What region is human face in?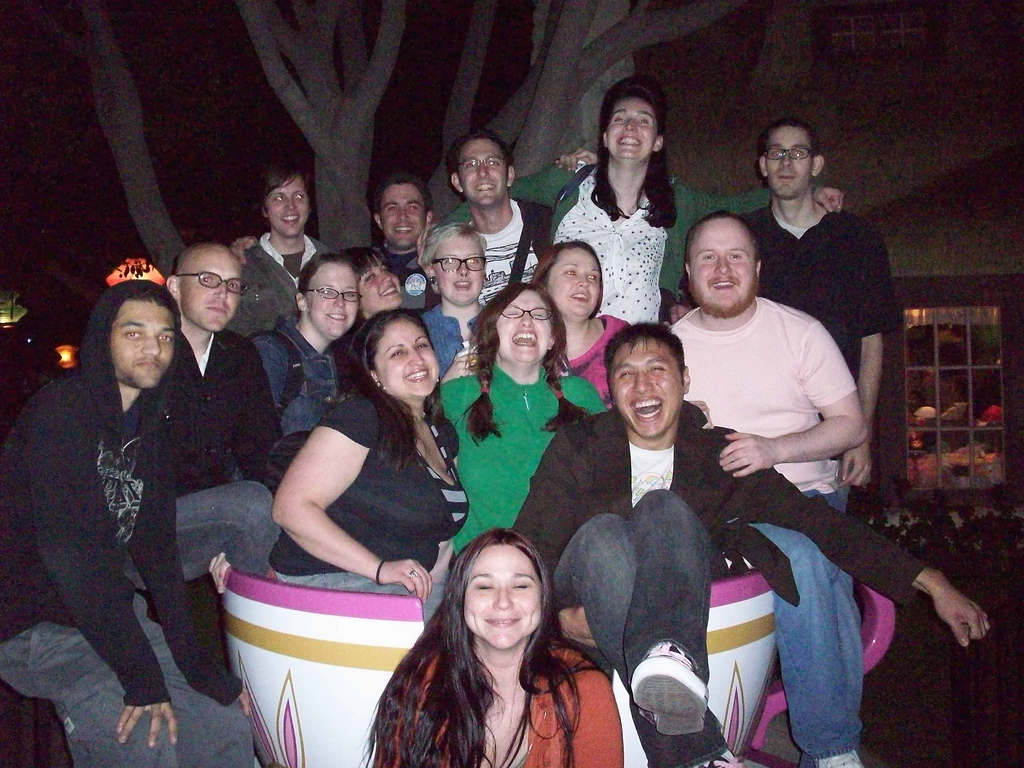
690,216,753,305.
